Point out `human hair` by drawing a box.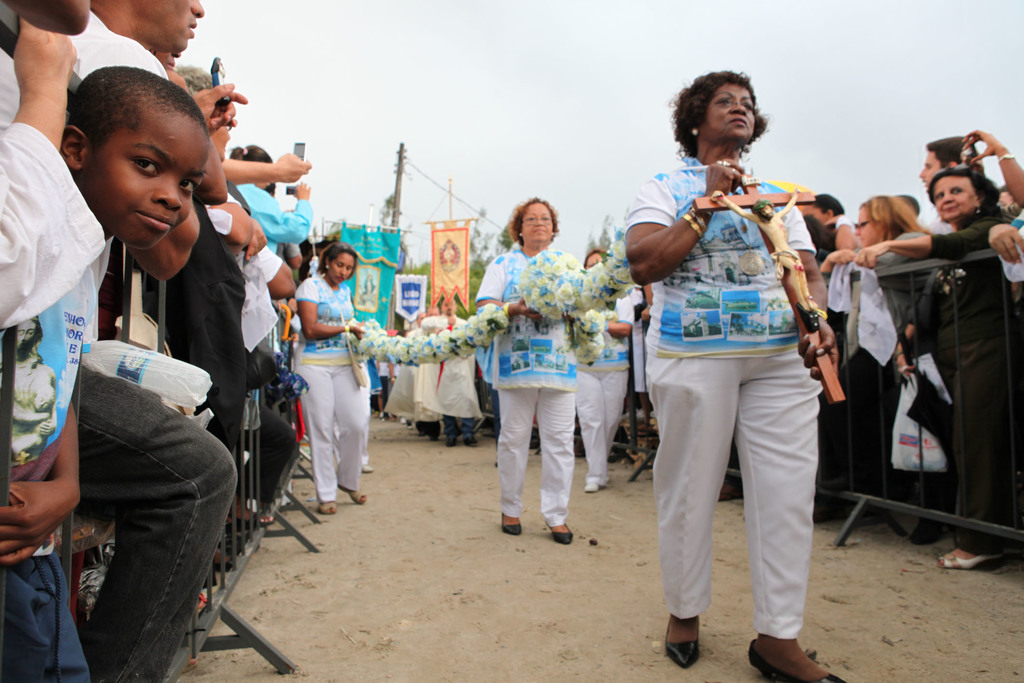
locate(582, 246, 609, 270).
